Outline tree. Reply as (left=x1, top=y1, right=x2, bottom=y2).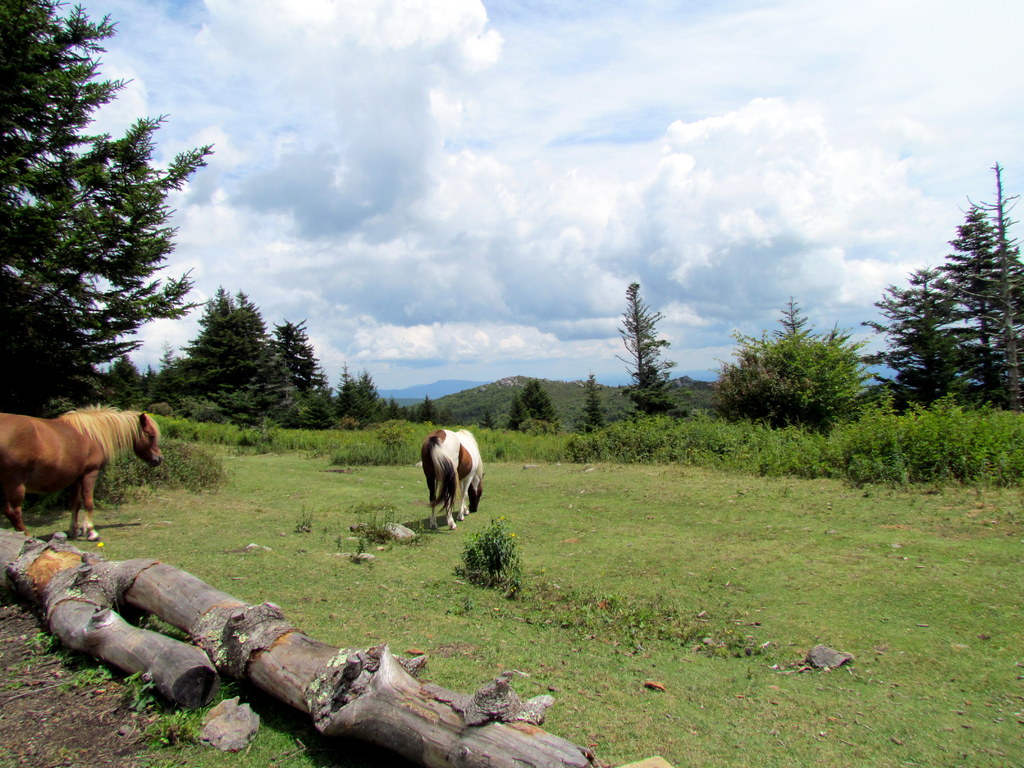
(left=10, top=40, right=209, bottom=431).
